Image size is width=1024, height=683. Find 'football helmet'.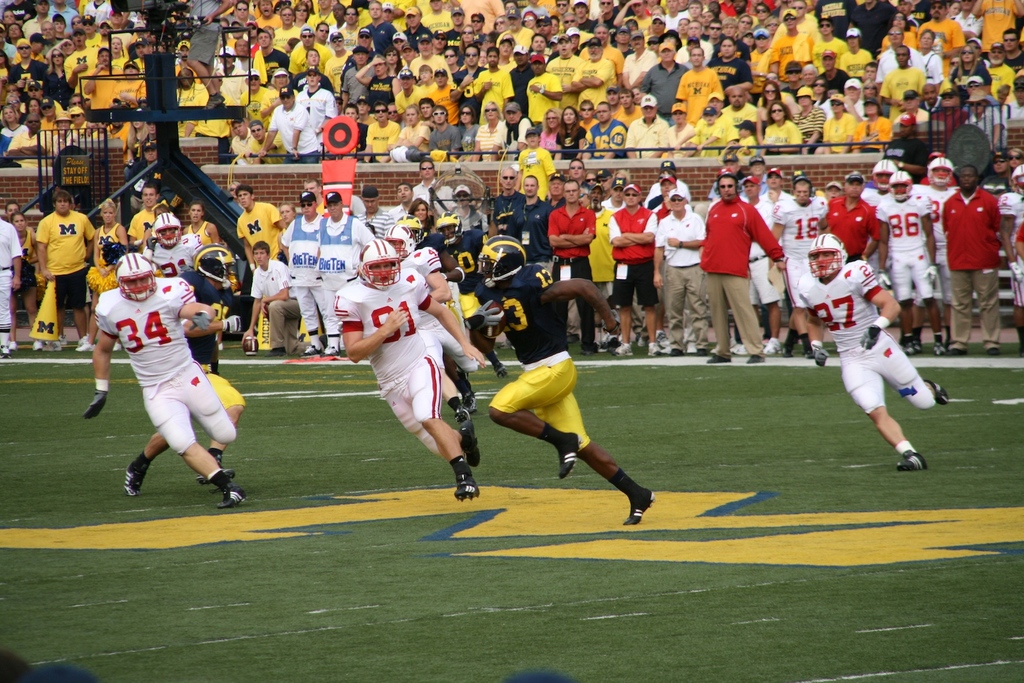
(359, 239, 404, 286).
